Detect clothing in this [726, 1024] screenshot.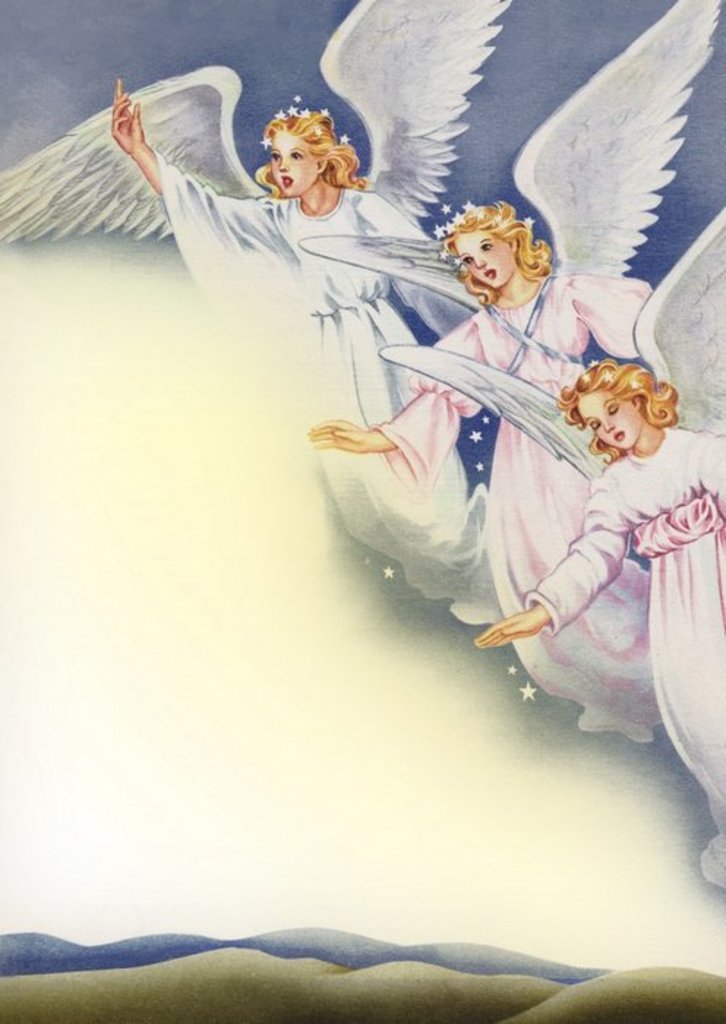
Detection: <box>523,421,725,897</box>.
